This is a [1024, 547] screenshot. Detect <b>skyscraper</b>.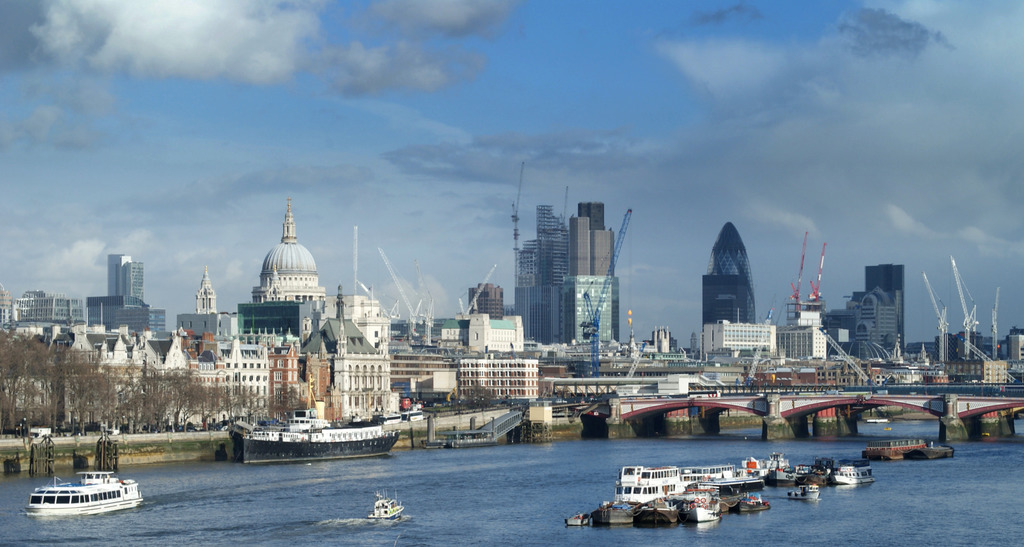
bbox=[469, 283, 504, 318].
